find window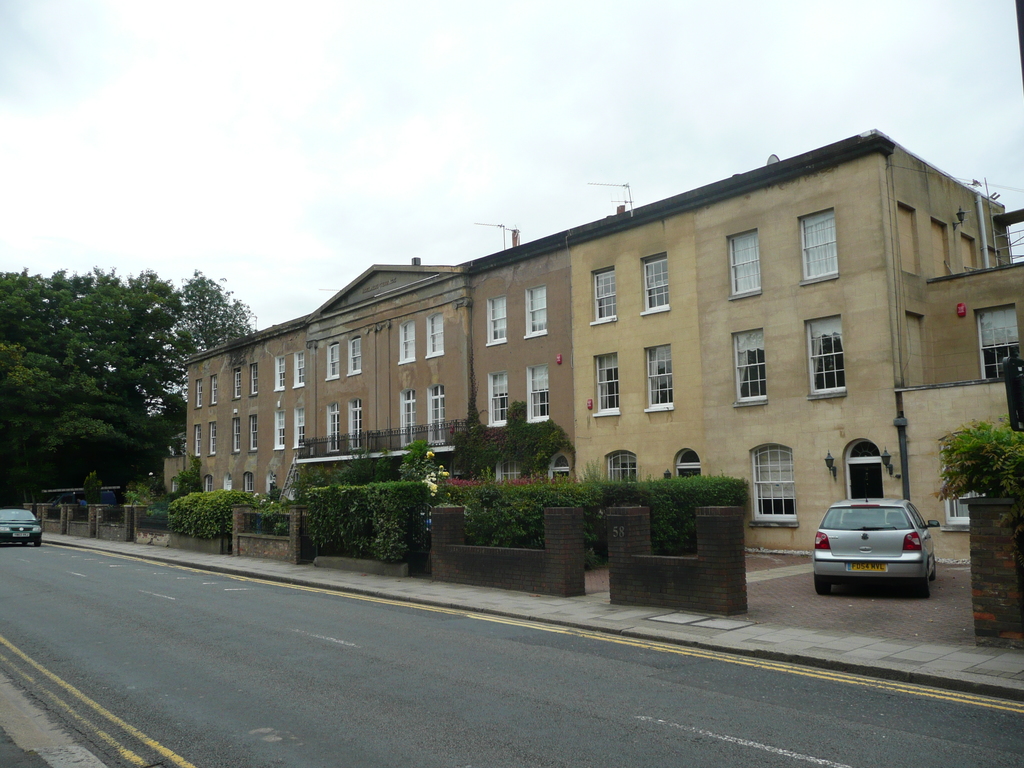
328 403 339 450
